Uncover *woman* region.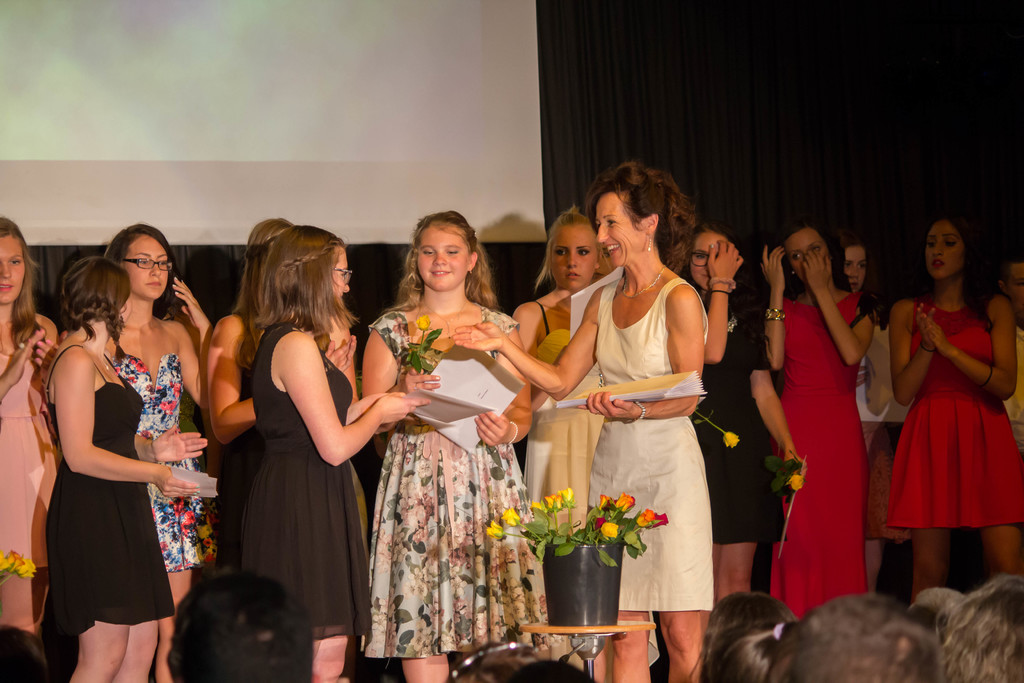
Uncovered: [504,211,616,682].
